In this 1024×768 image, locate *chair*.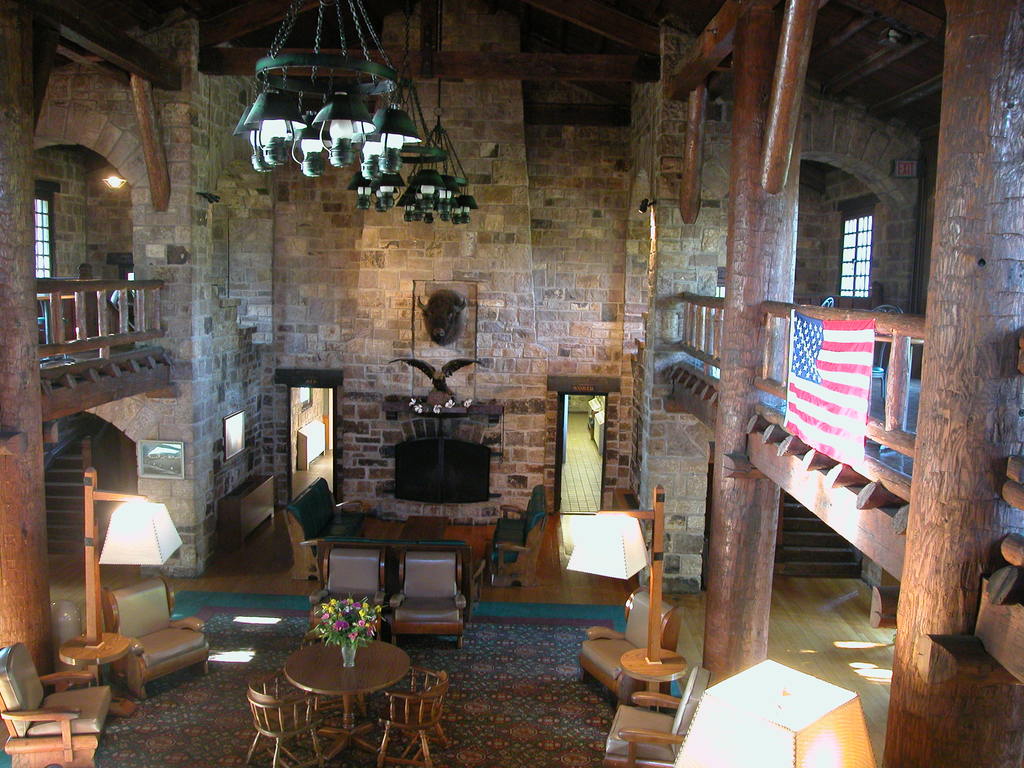
Bounding box: (244,665,314,767).
